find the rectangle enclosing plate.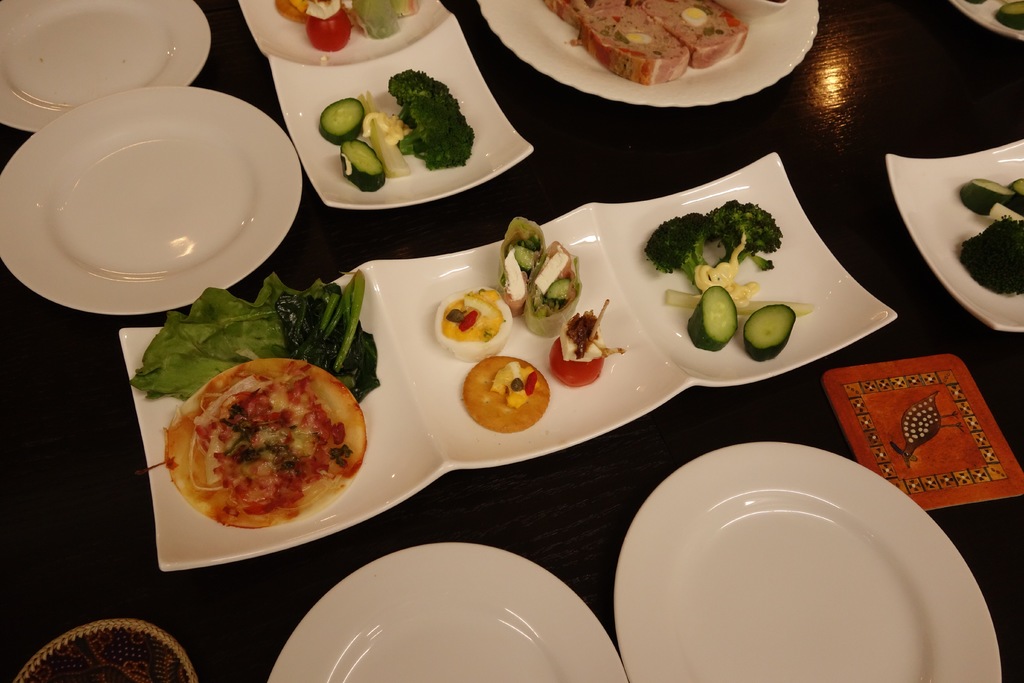
[x1=614, y1=447, x2=953, y2=661].
